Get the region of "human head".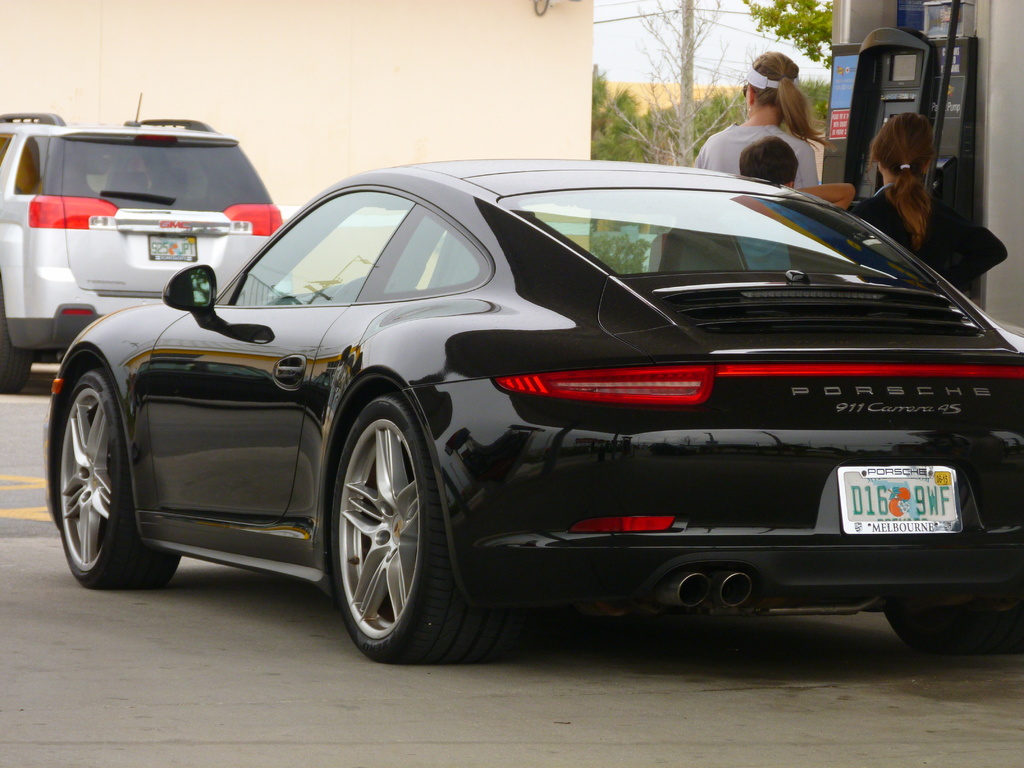
l=739, t=134, r=806, b=188.
